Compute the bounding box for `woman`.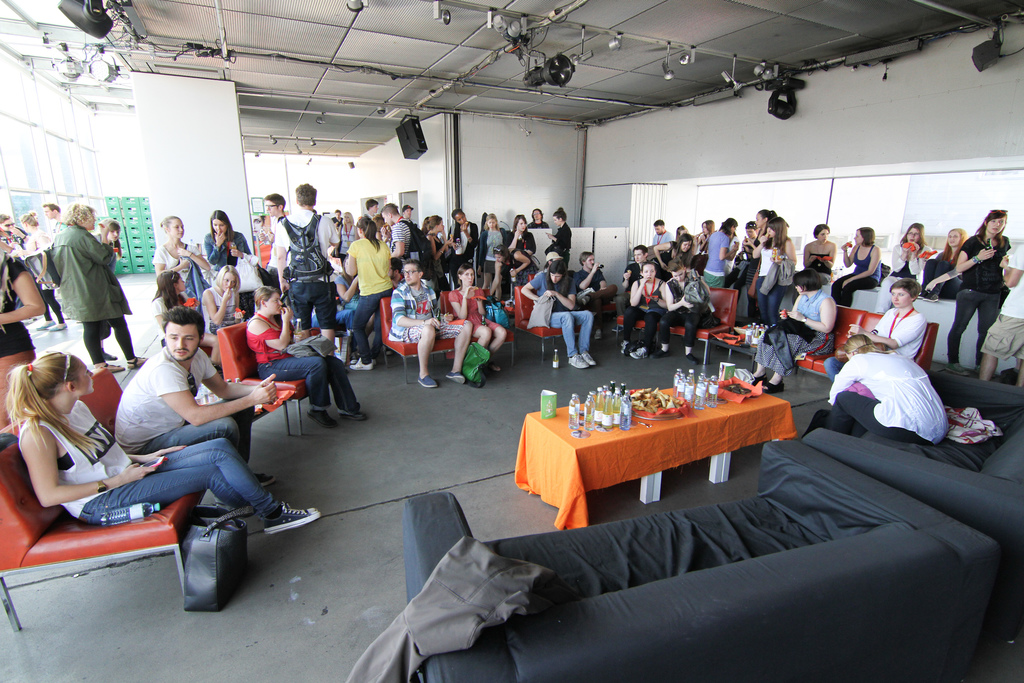
pyautogui.locateOnScreen(695, 220, 717, 258).
